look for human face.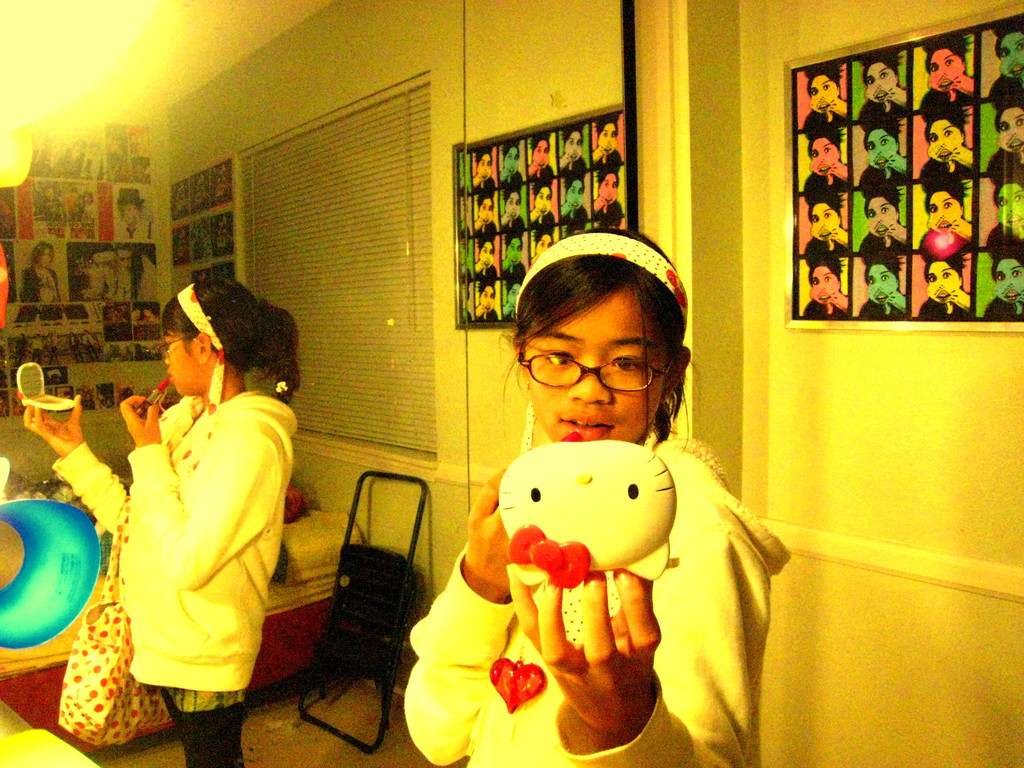
Found: <bbox>861, 266, 900, 303</bbox>.
